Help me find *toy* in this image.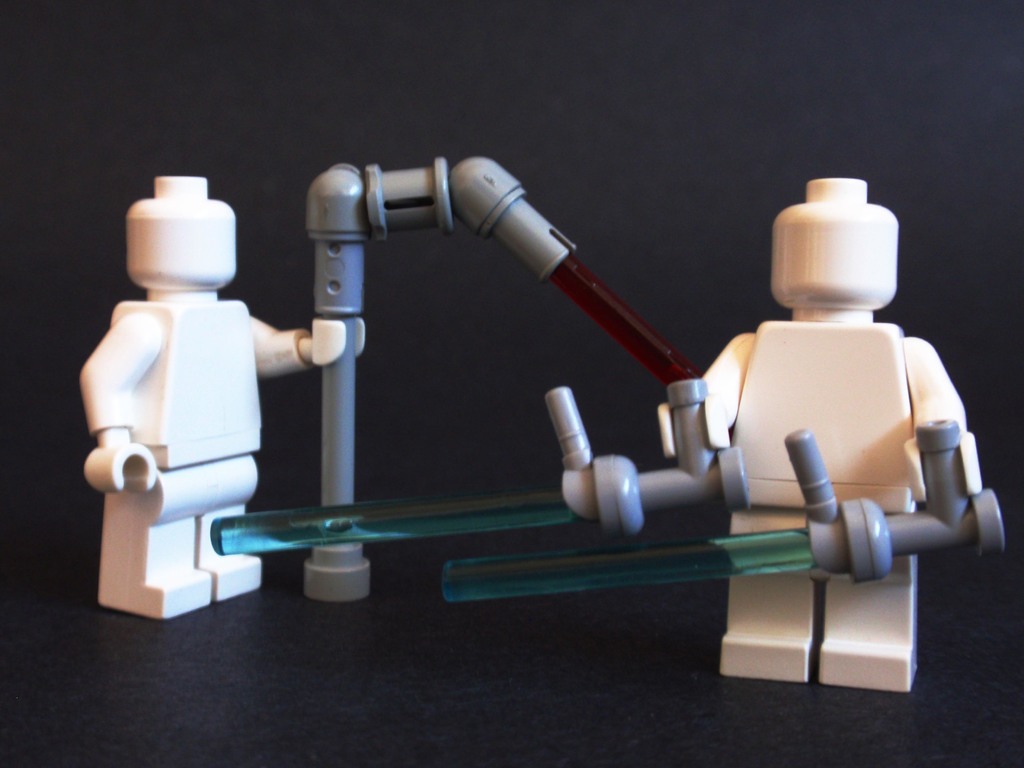
Found it: (x1=81, y1=177, x2=358, y2=625).
